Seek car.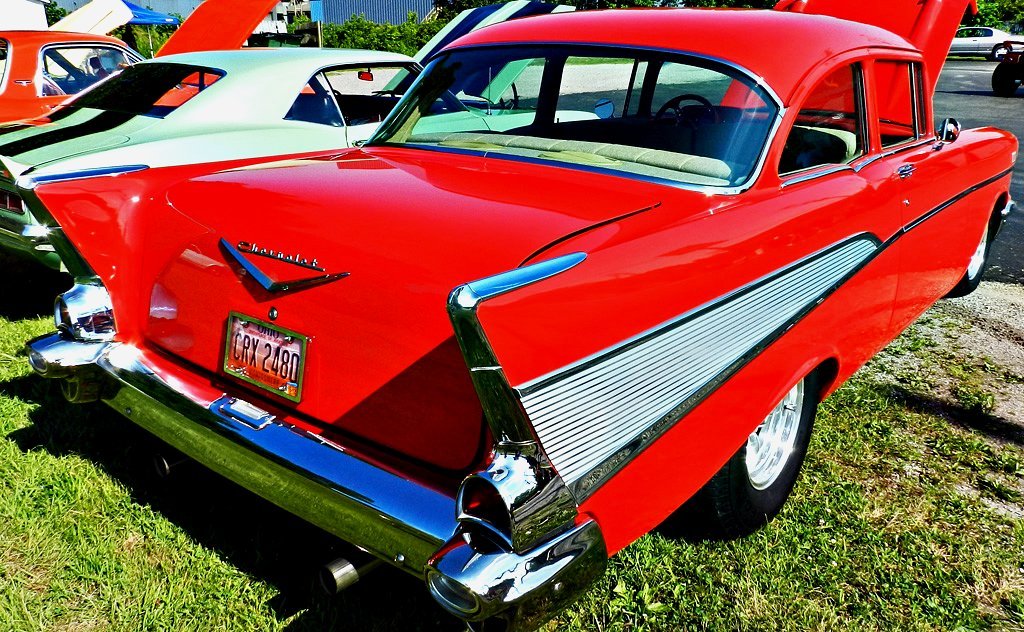
{"left": 10, "top": 0, "right": 1023, "bottom": 623}.
